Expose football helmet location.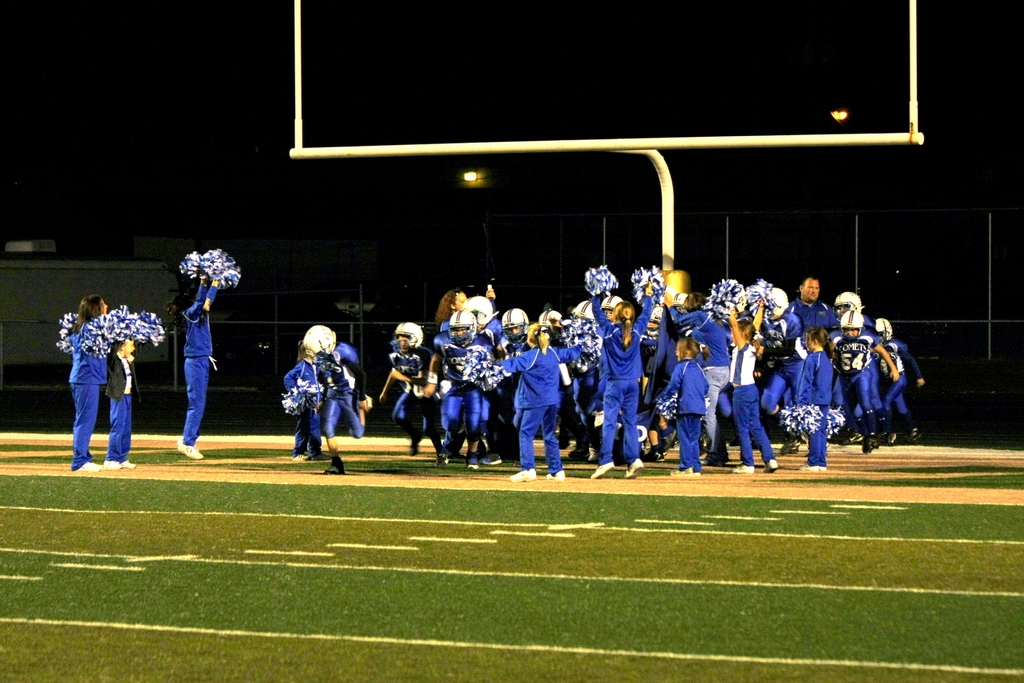
Exposed at crop(535, 310, 561, 331).
